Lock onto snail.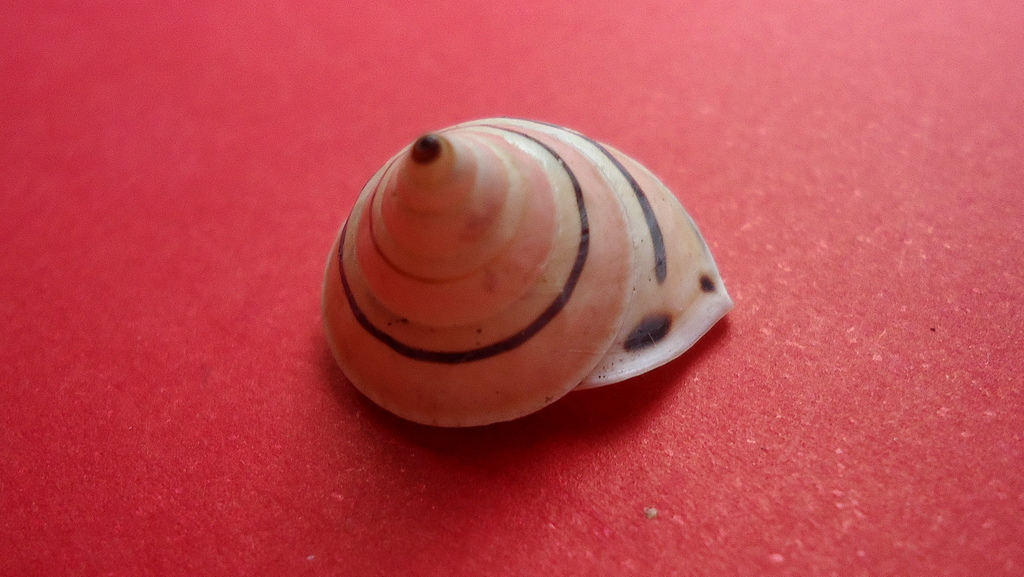
Locked: [x1=314, y1=106, x2=737, y2=430].
